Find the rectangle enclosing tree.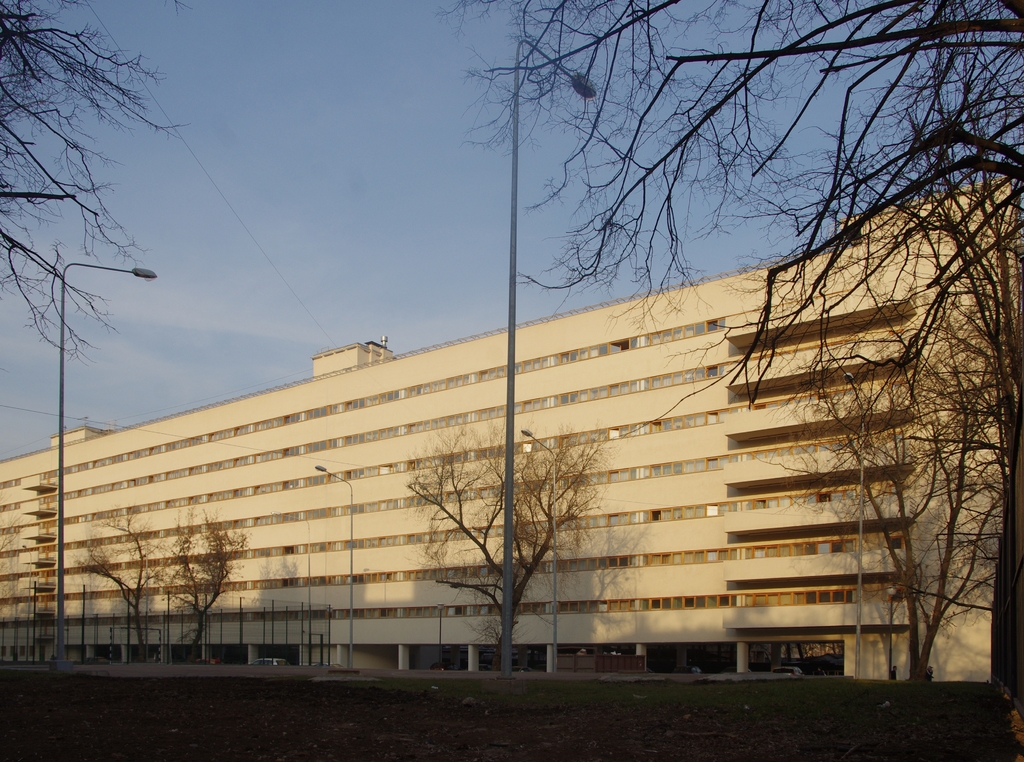
bbox=[77, 514, 161, 665].
